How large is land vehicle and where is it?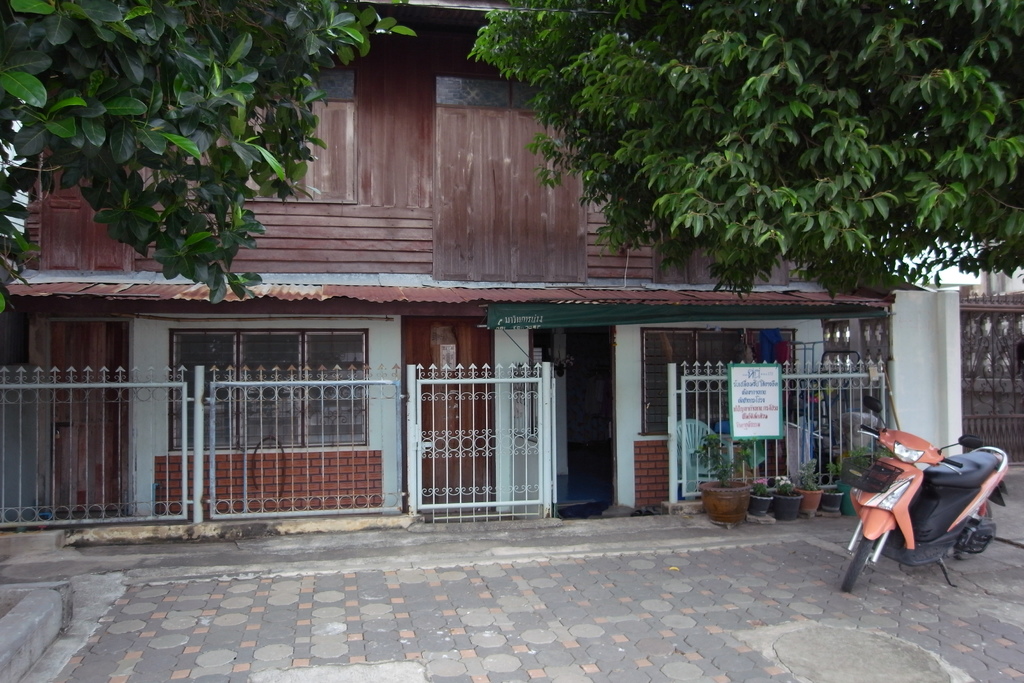
Bounding box: l=840, t=449, r=1014, b=584.
